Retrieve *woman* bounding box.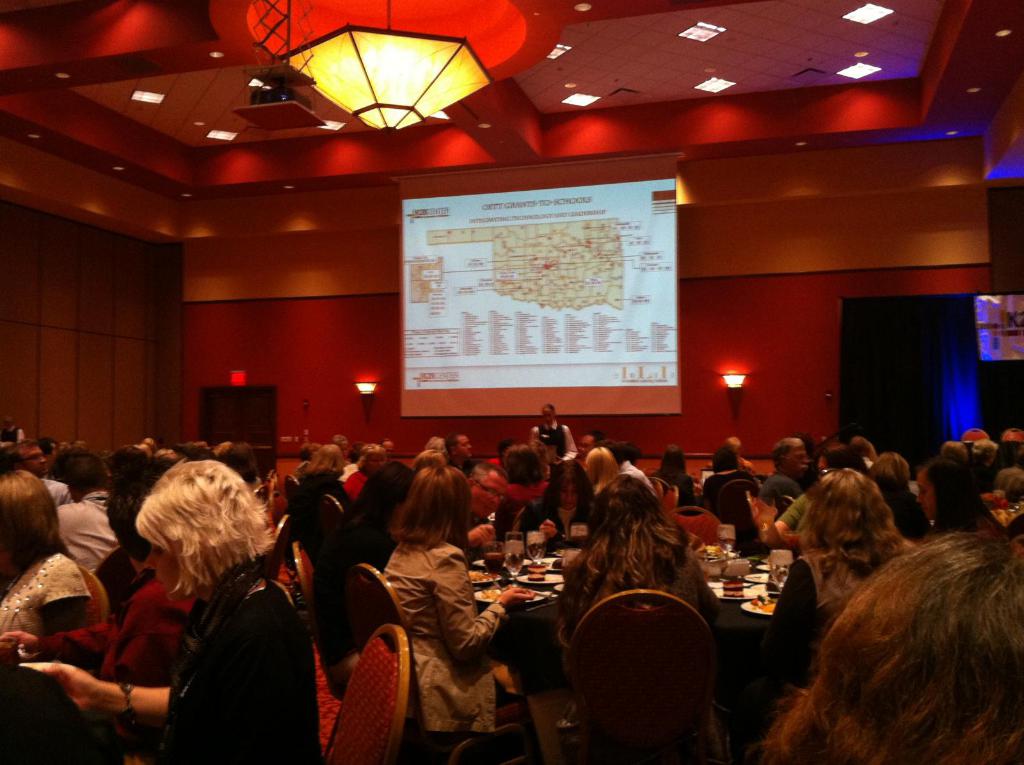
Bounding box: locate(0, 470, 94, 764).
